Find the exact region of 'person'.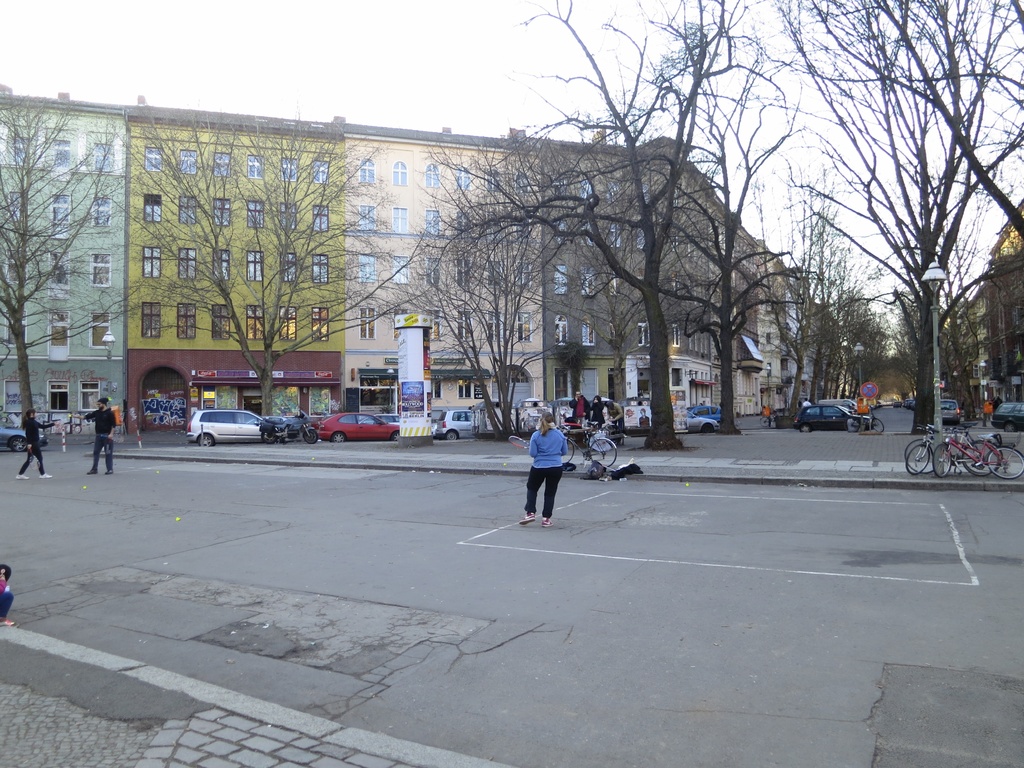
Exact region: left=510, top=403, right=567, bottom=537.
